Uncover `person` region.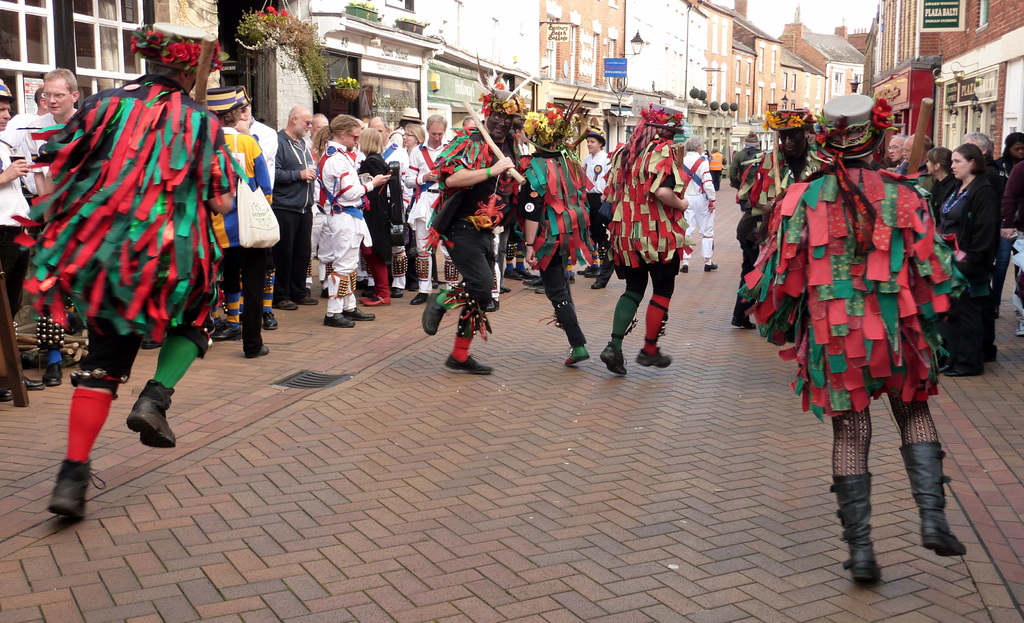
Uncovered: [739, 91, 966, 590].
